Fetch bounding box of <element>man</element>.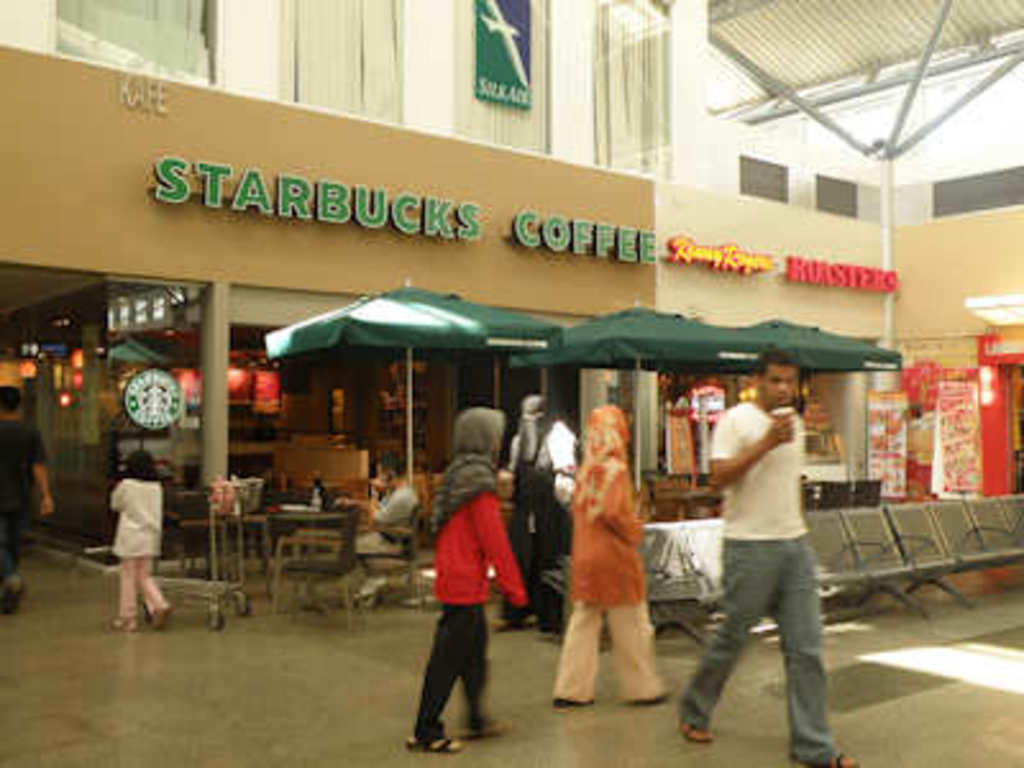
Bbox: <region>671, 366, 850, 753</region>.
